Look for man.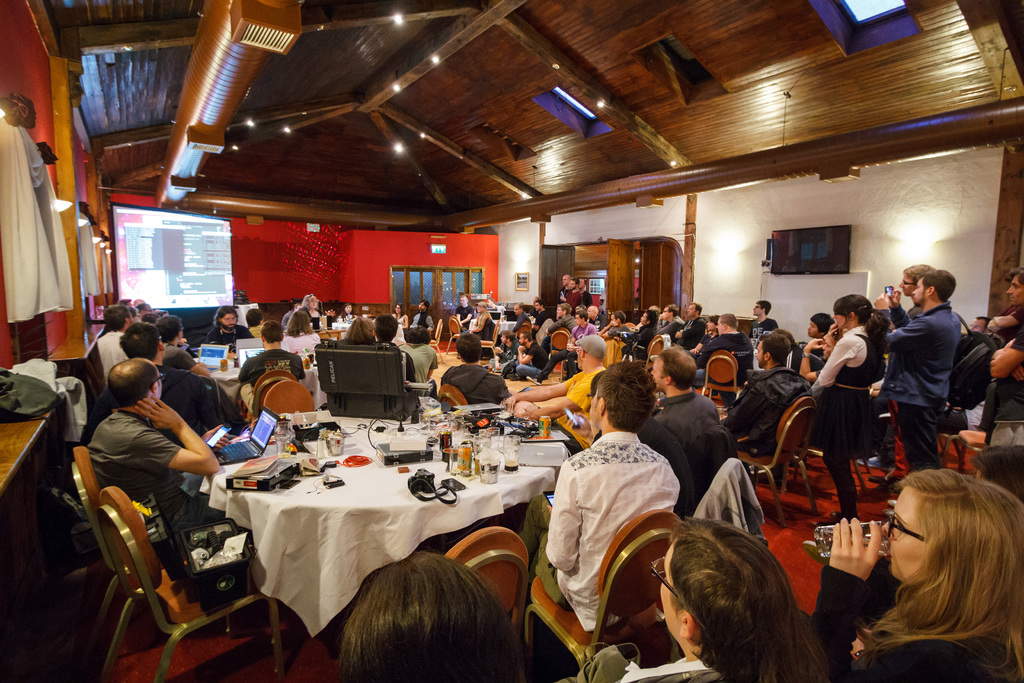
Found: left=877, top=265, right=934, bottom=313.
